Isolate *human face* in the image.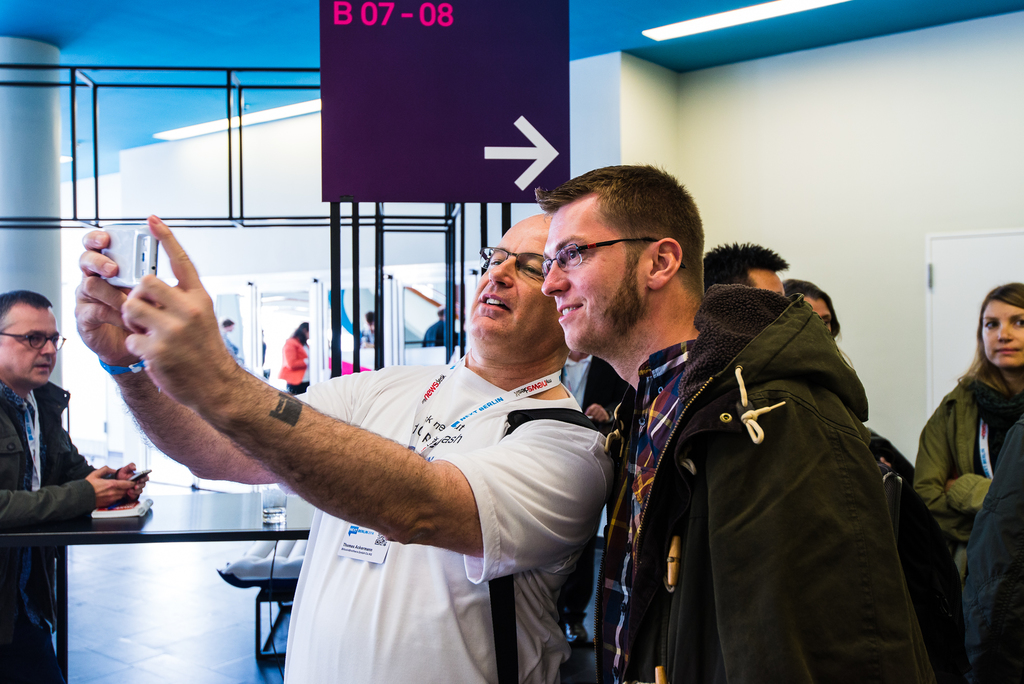
Isolated region: 540/200/643/355.
